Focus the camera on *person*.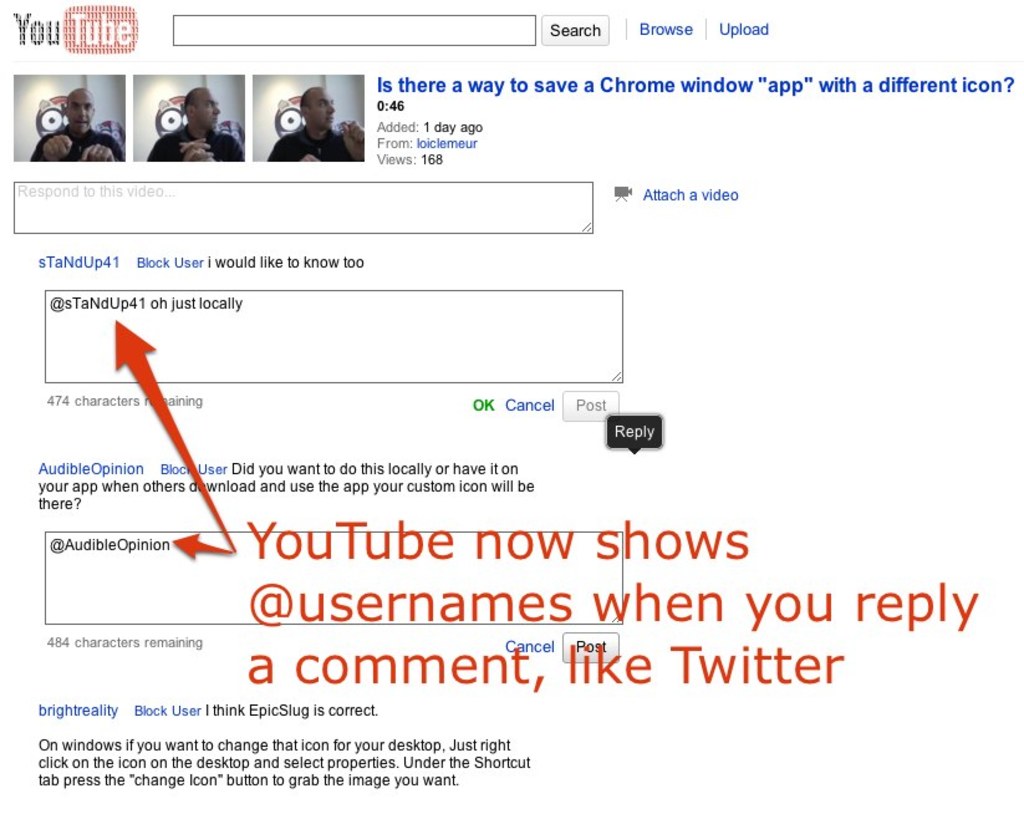
Focus region: box(270, 90, 363, 161).
